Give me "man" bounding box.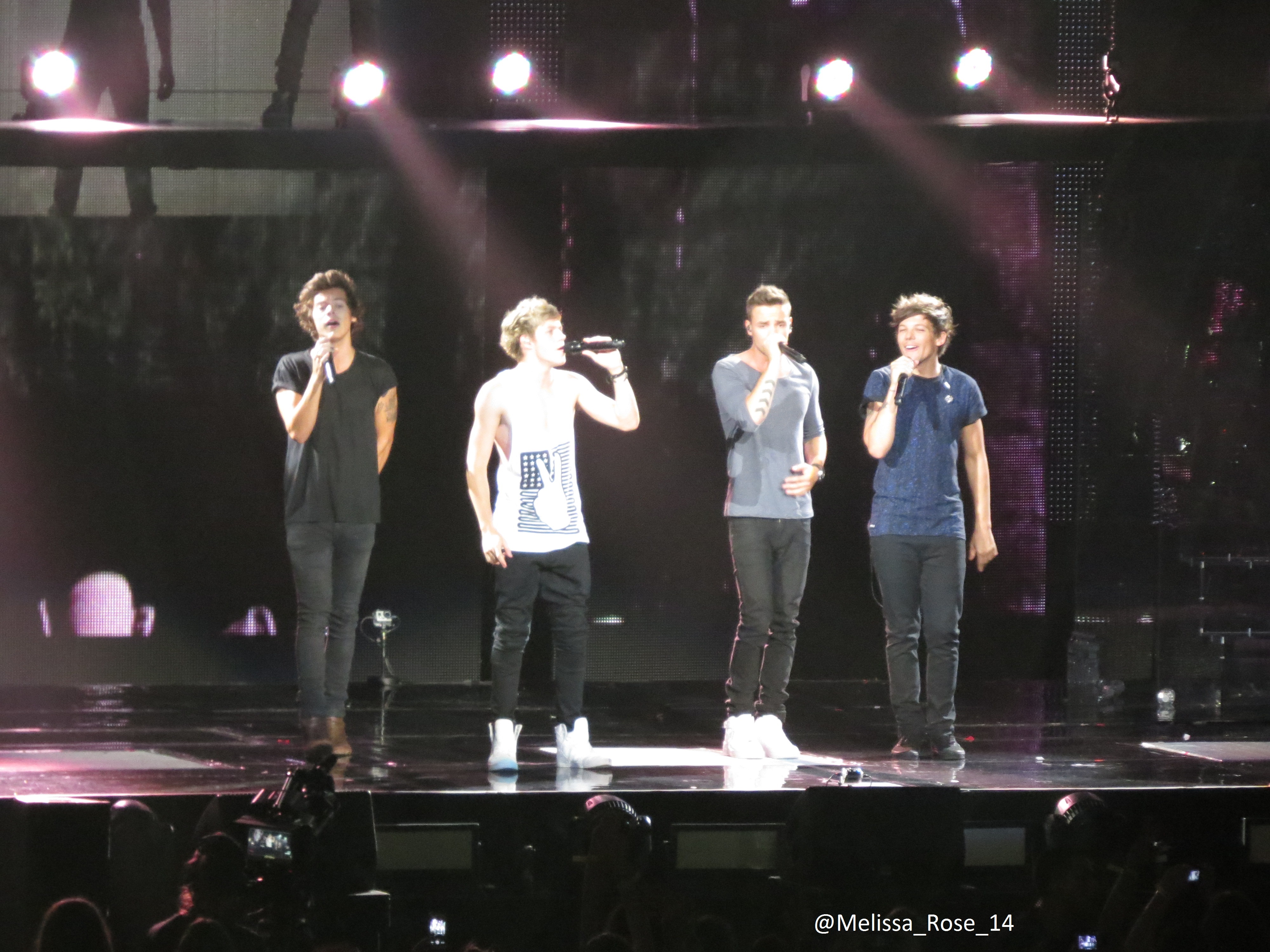
(left=272, top=90, right=320, bottom=240).
